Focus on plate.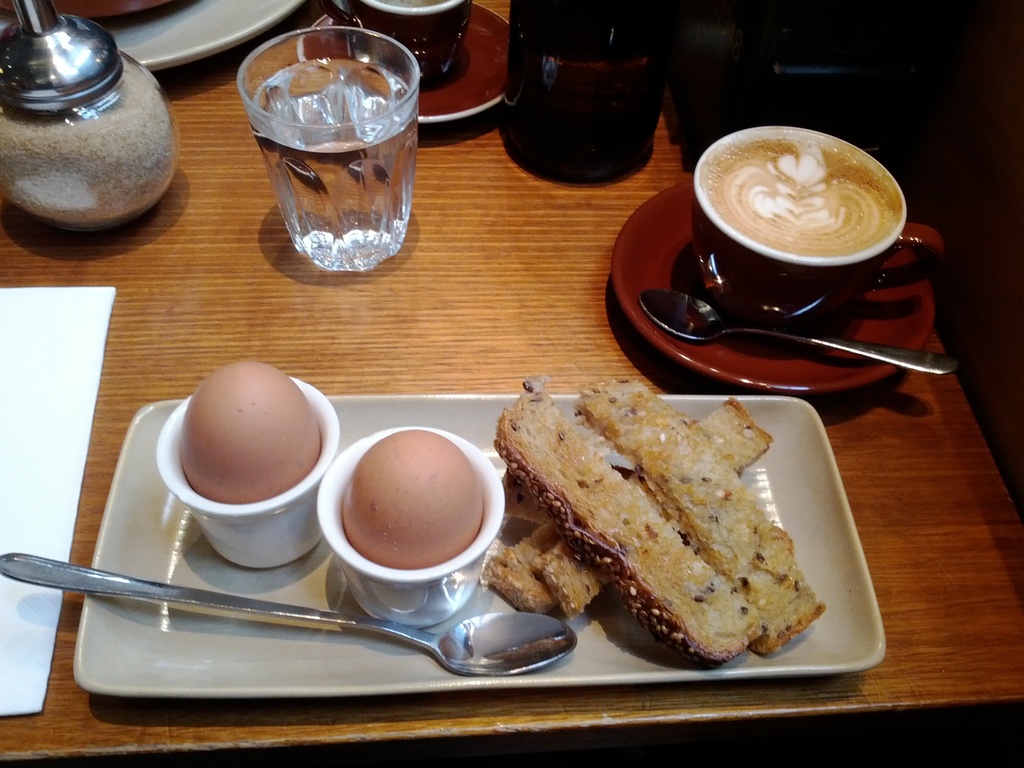
Focused at (left=7, top=0, right=175, bottom=27).
